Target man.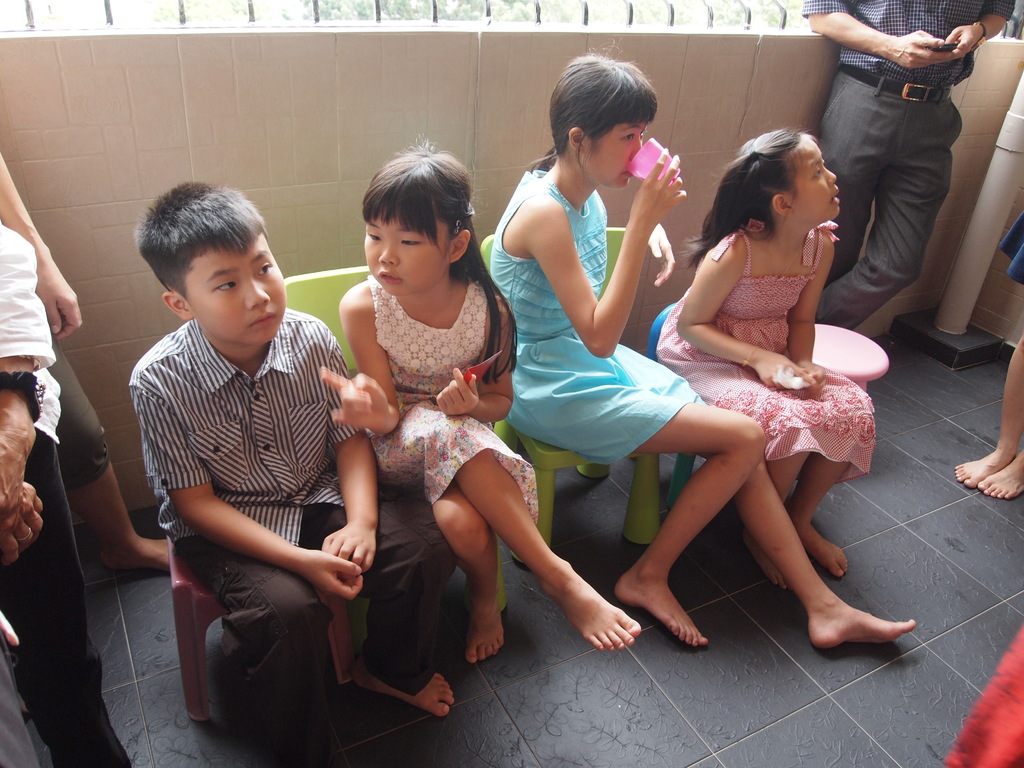
Target region: BBox(0, 223, 134, 767).
